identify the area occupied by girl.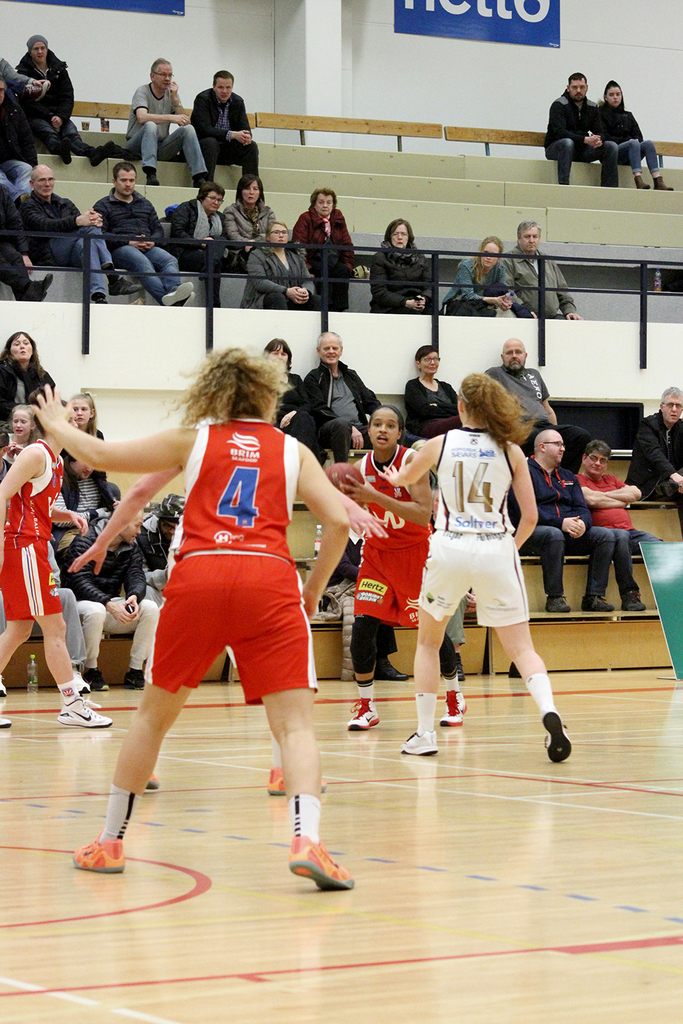
Area: detection(38, 345, 352, 891).
